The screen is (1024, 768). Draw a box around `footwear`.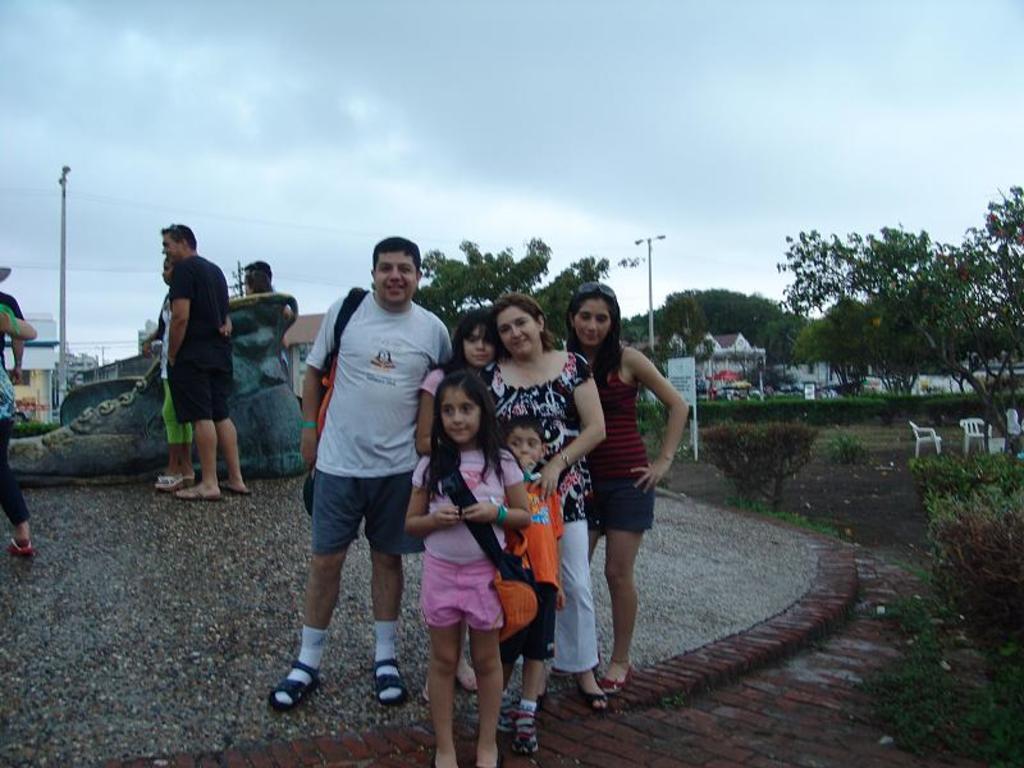
(x1=175, y1=488, x2=218, y2=499).
